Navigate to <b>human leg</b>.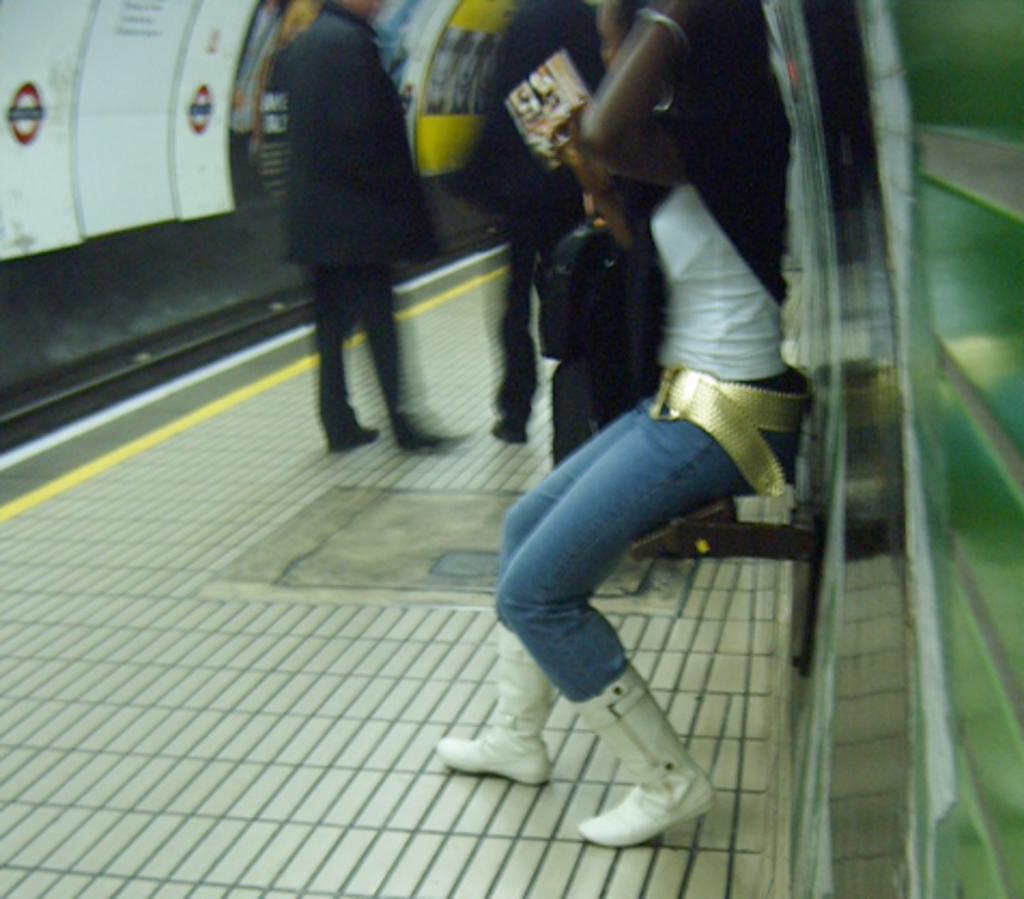
Navigation target: box(368, 267, 469, 456).
